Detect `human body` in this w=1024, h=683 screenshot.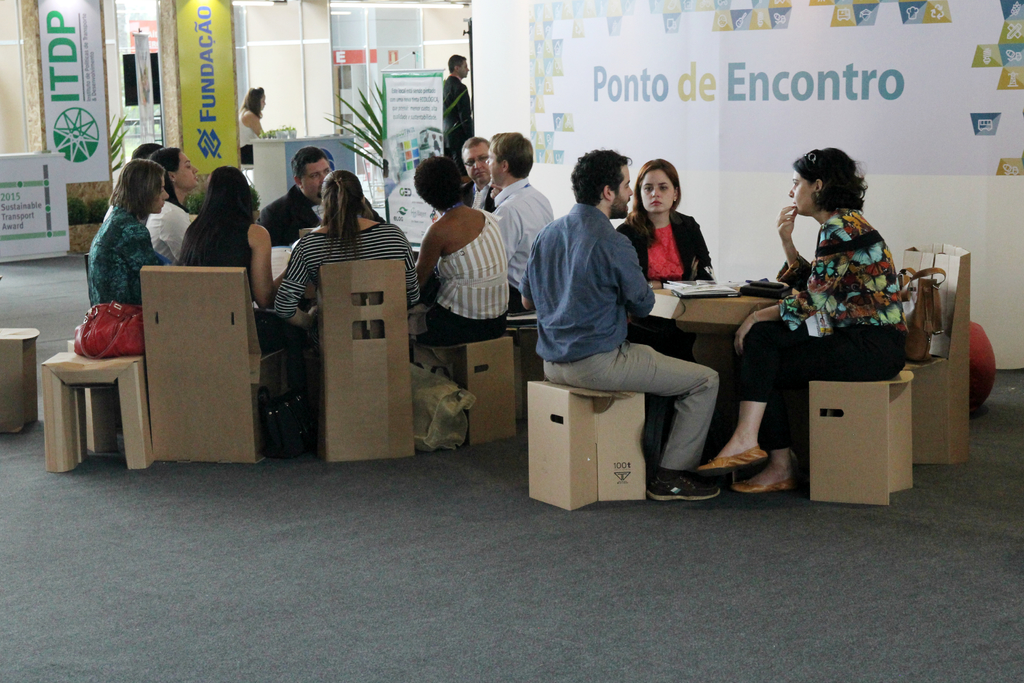
Detection: [273,170,419,352].
